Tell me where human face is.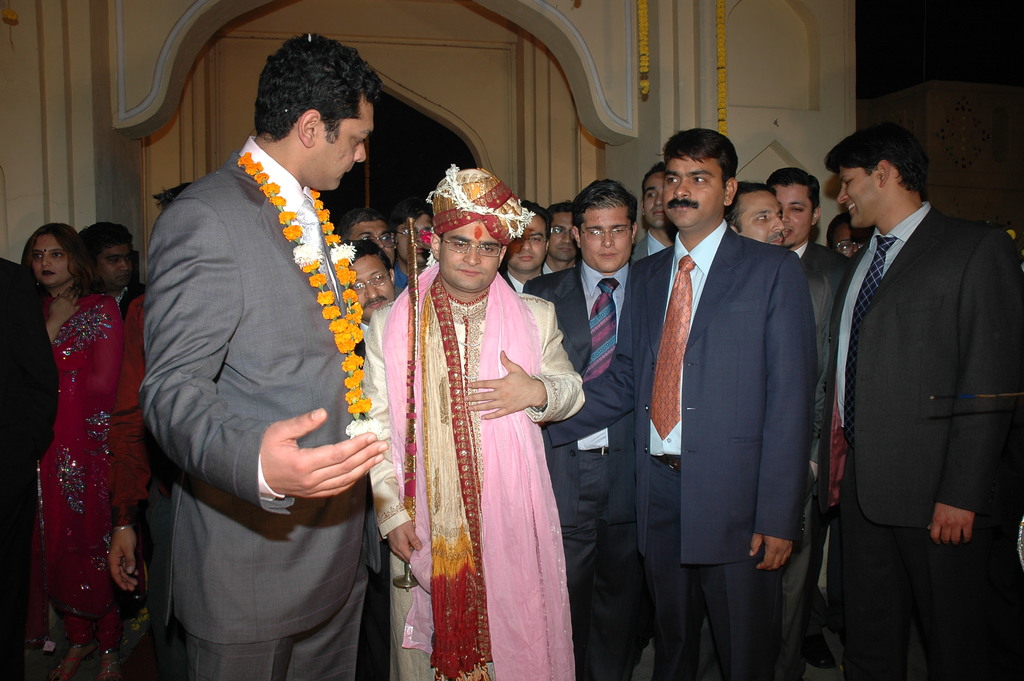
human face is at (x1=666, y1=158, x2=724, y2=220).
